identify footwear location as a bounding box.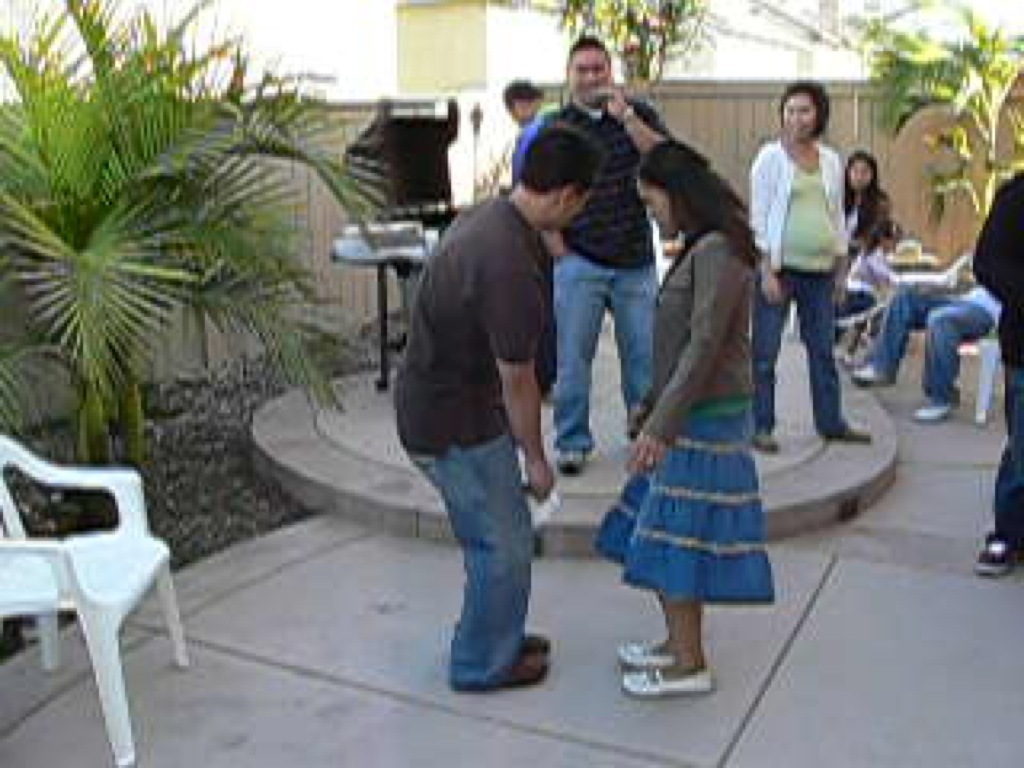
618,638,673,665.
